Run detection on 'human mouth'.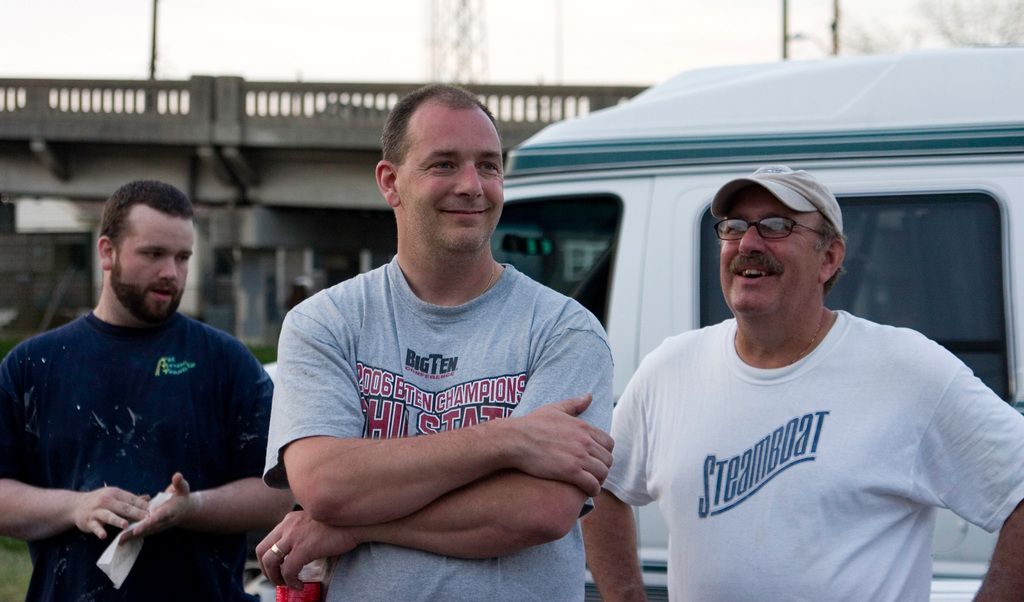
Result: 440:207:493:213.
